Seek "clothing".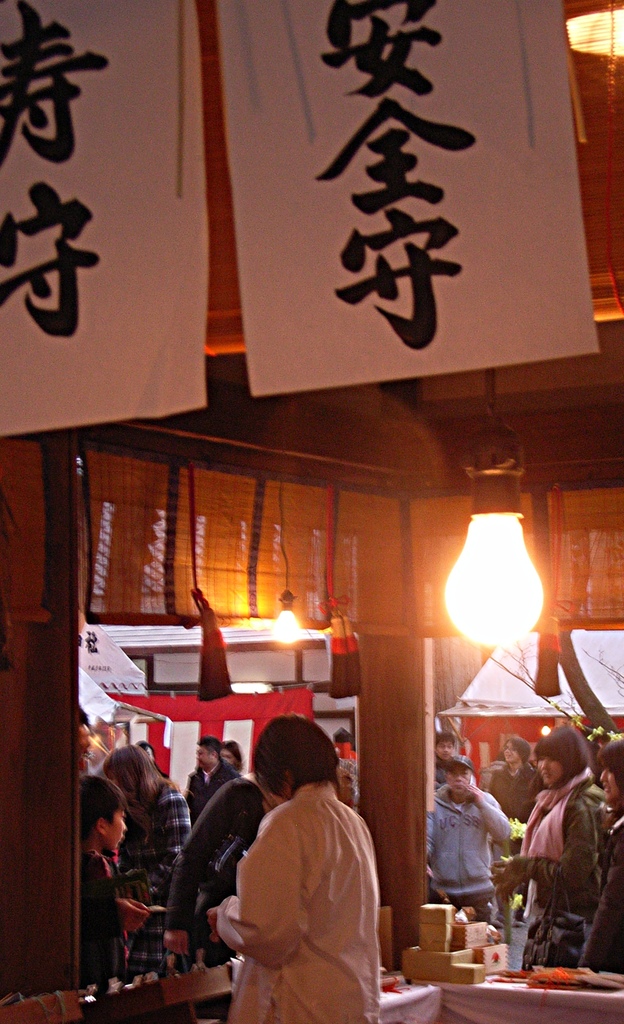
(480, 760, 503, 788).
